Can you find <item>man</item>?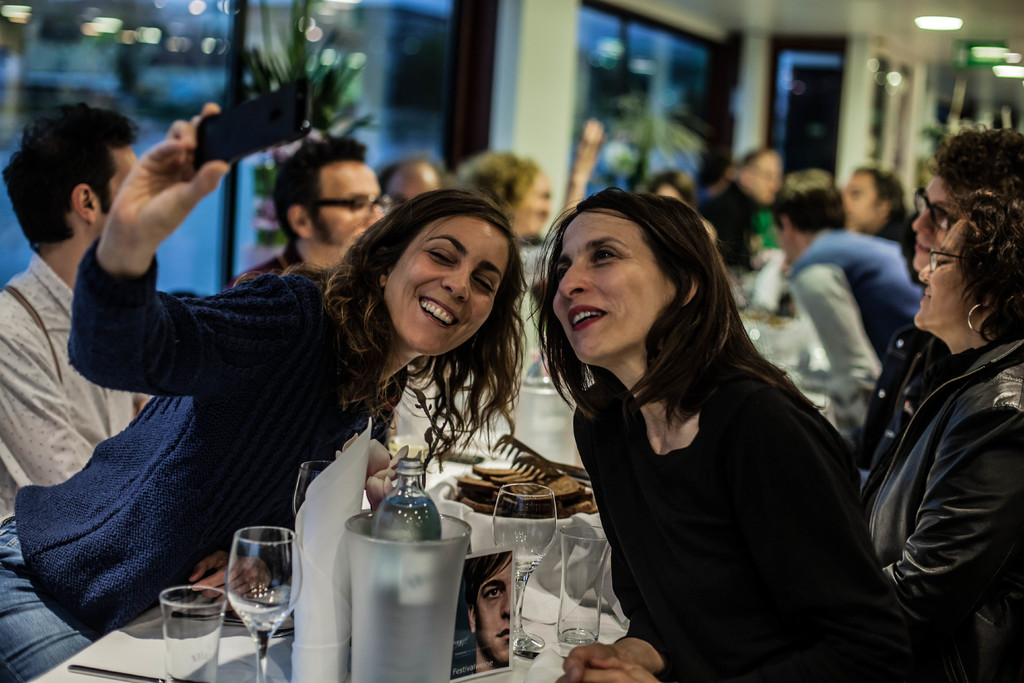
Yes, bounding box: box=[228, 136, 387, 291].
